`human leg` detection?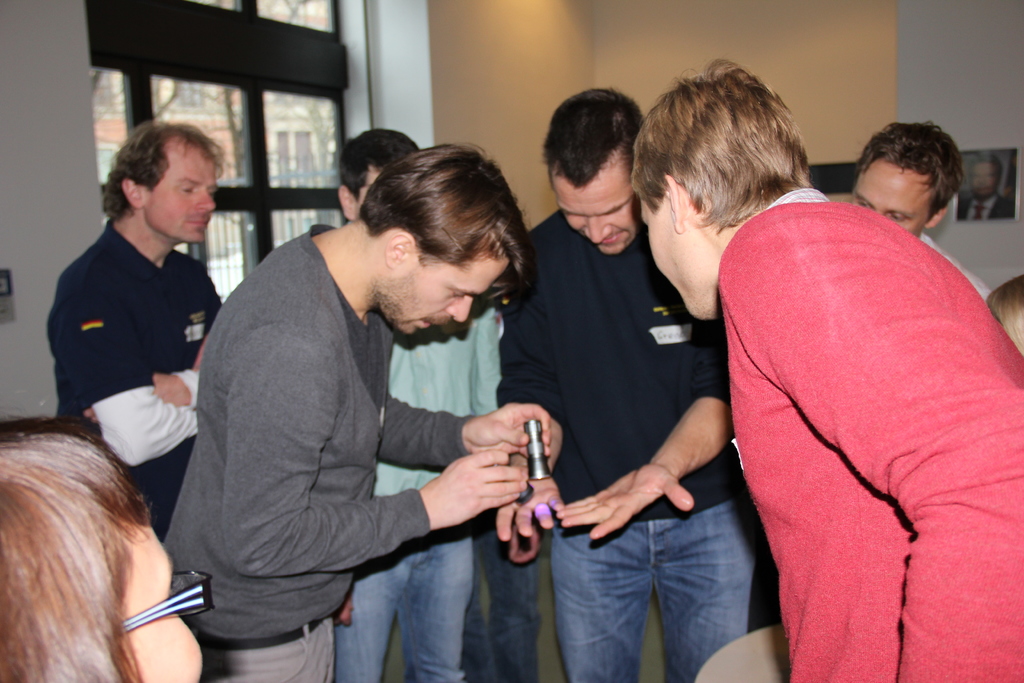
region(378, 260, 508, 330)
